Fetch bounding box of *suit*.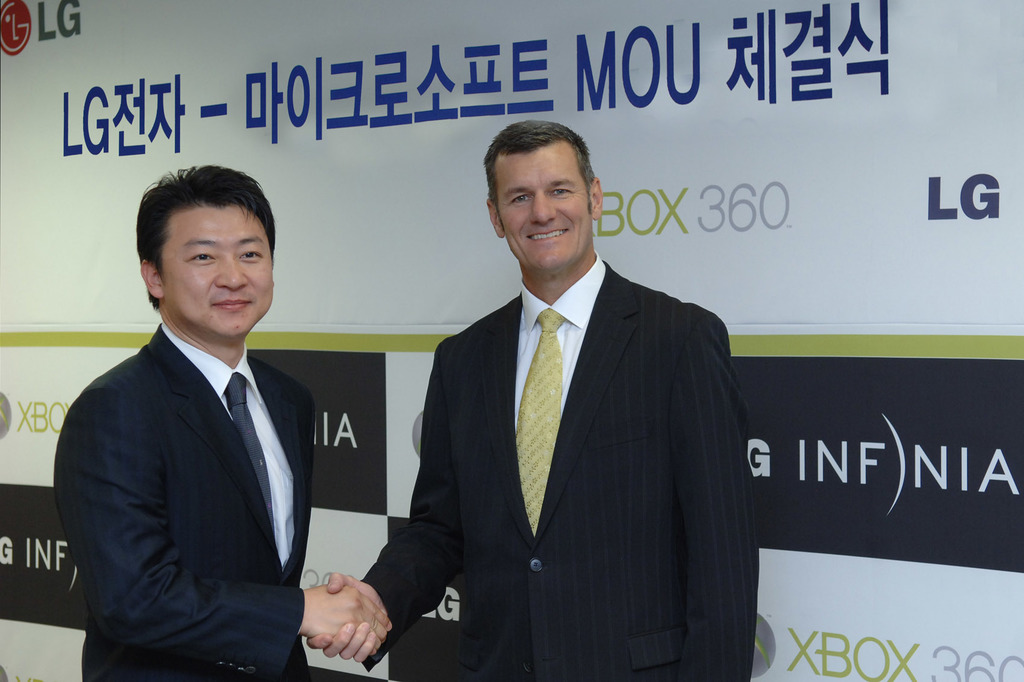
Bbox: <region>47, 321, 315, 681</region>.
